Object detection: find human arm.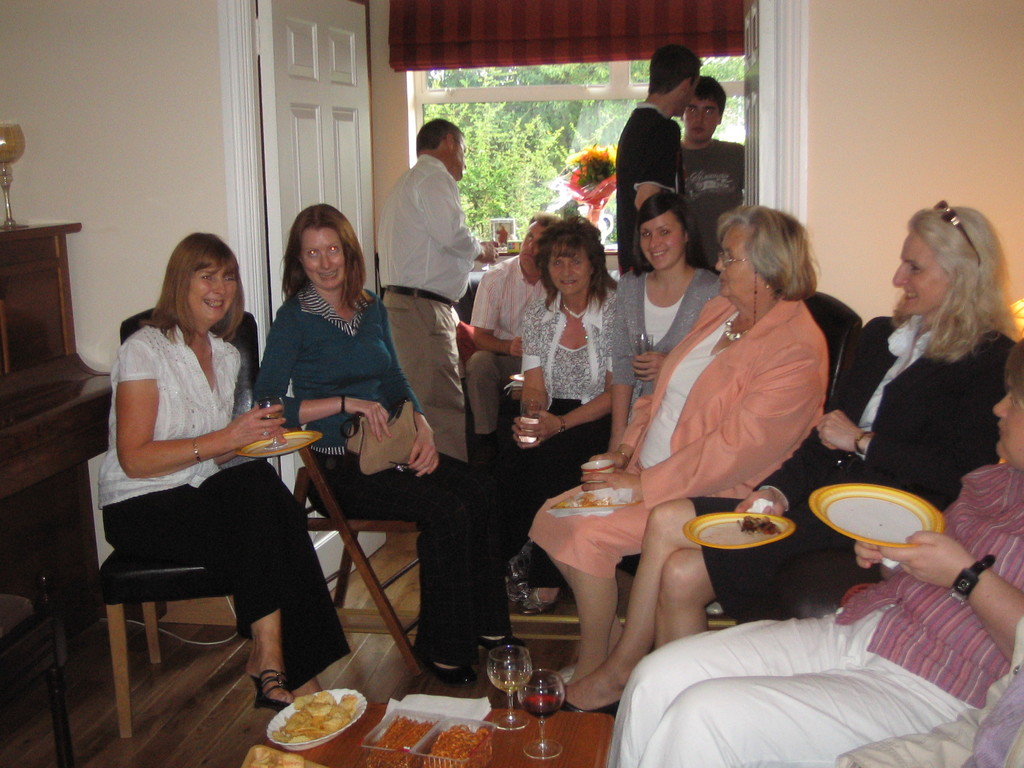
{"x1": 810, "y1": 407, "x2": 873, "y2": 458}.
